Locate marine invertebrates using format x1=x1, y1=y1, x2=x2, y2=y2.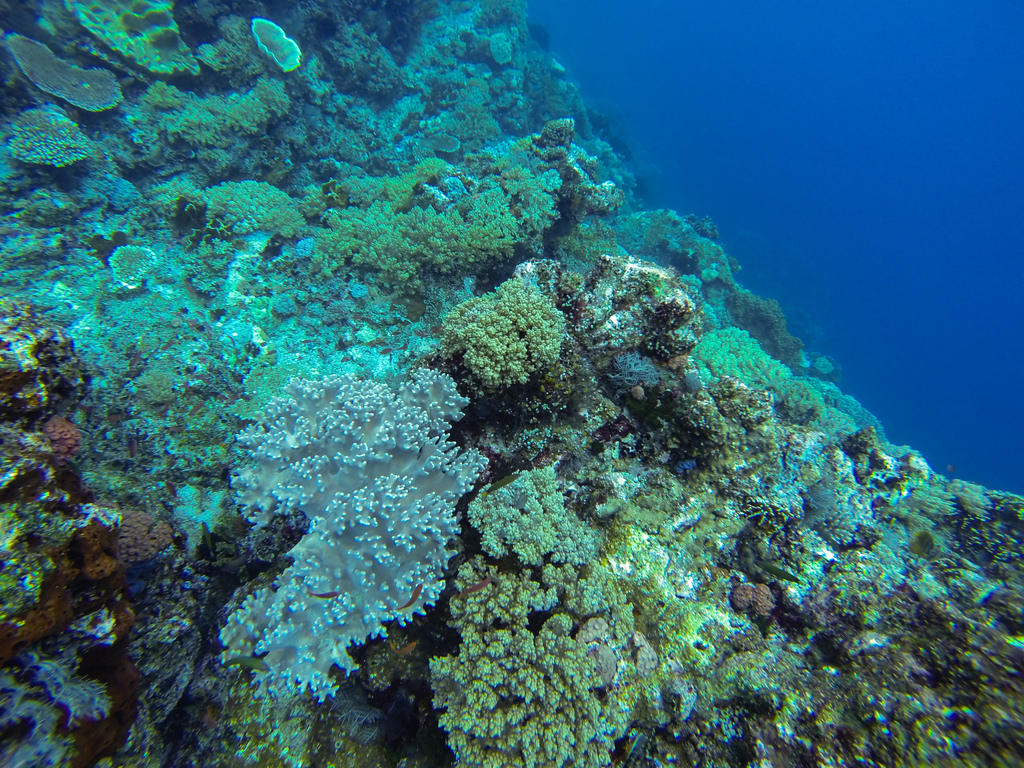
x1=47, y1=0, x2=204, y2=78.
